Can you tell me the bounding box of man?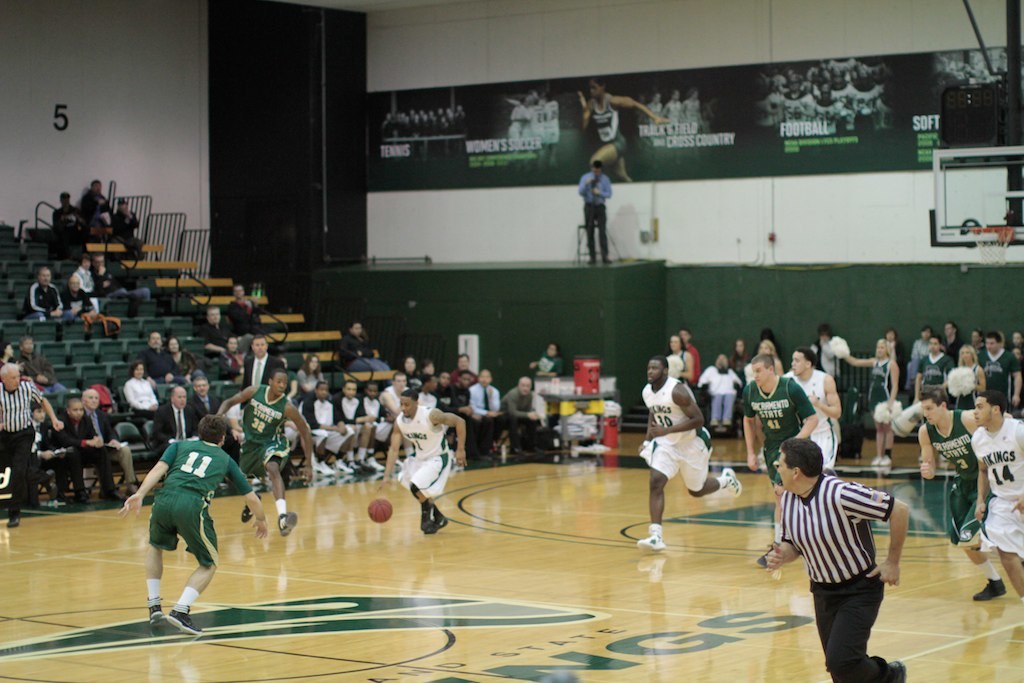
365/381/394/469.
